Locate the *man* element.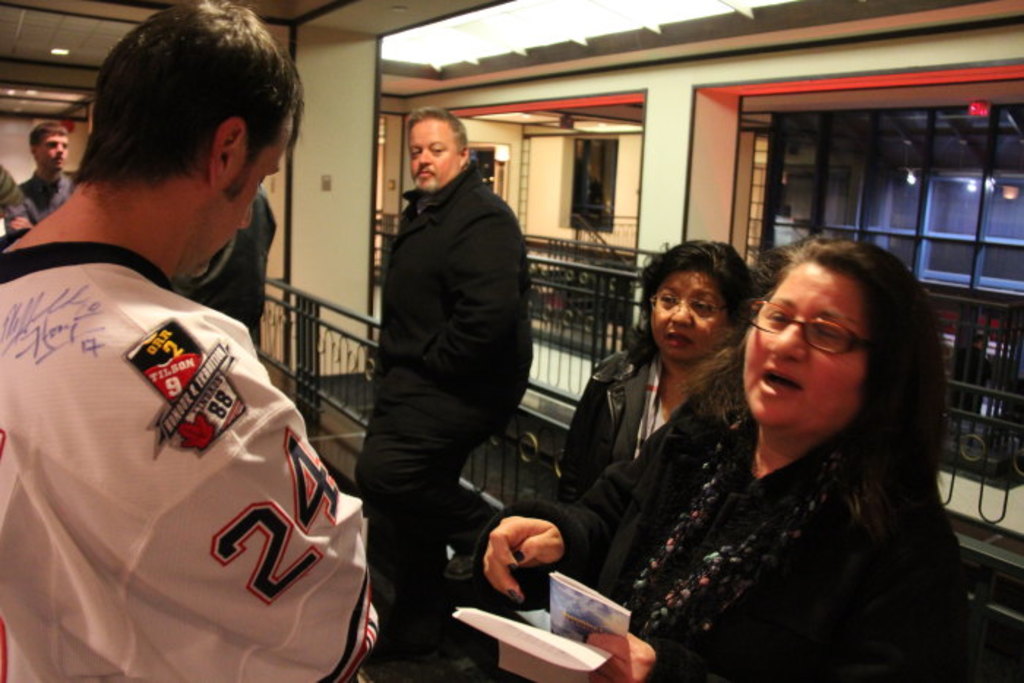
Element bbox: Rect(16, 123, 80, 224).
